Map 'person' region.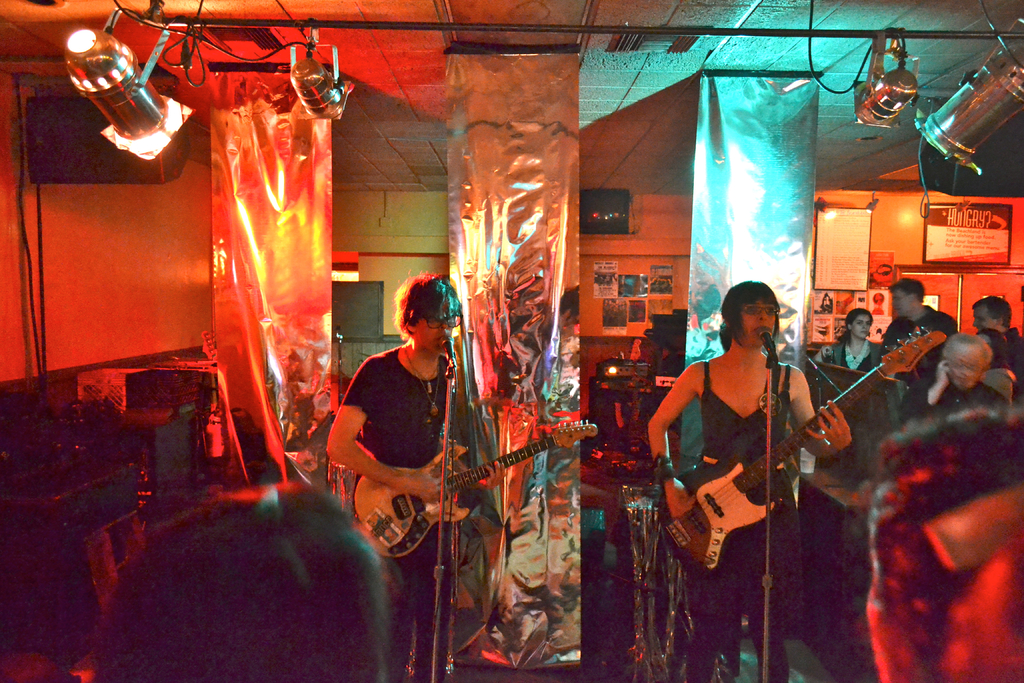
Mapped to {"left": 900, "top": 331, "right": 1011, "bottom": 420}.
